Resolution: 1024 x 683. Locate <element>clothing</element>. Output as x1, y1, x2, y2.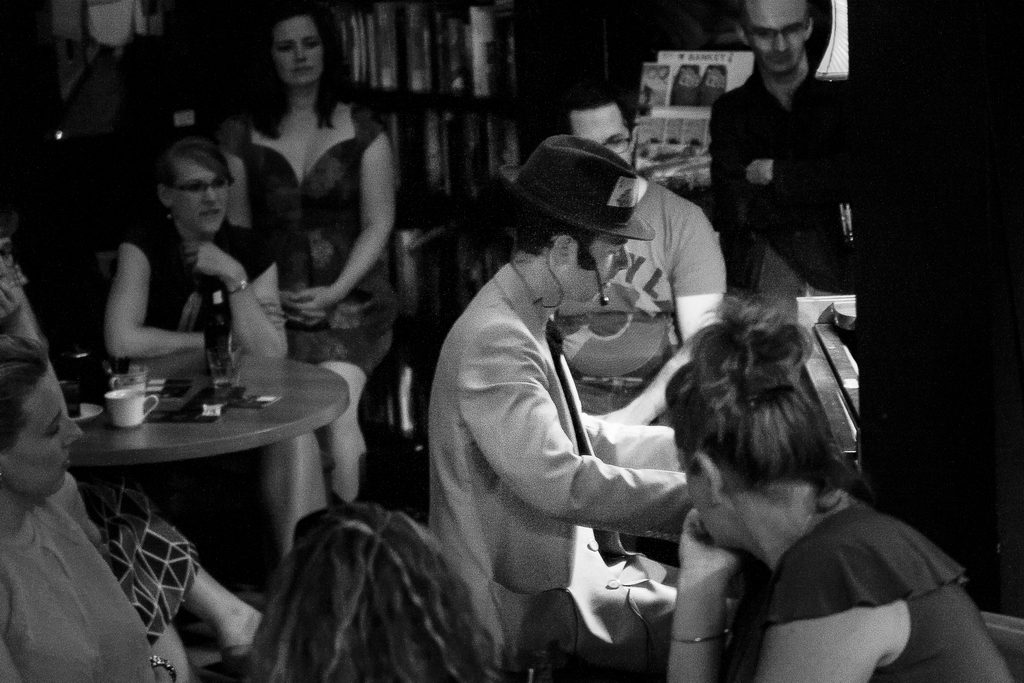
223, 115, 385, 372.
